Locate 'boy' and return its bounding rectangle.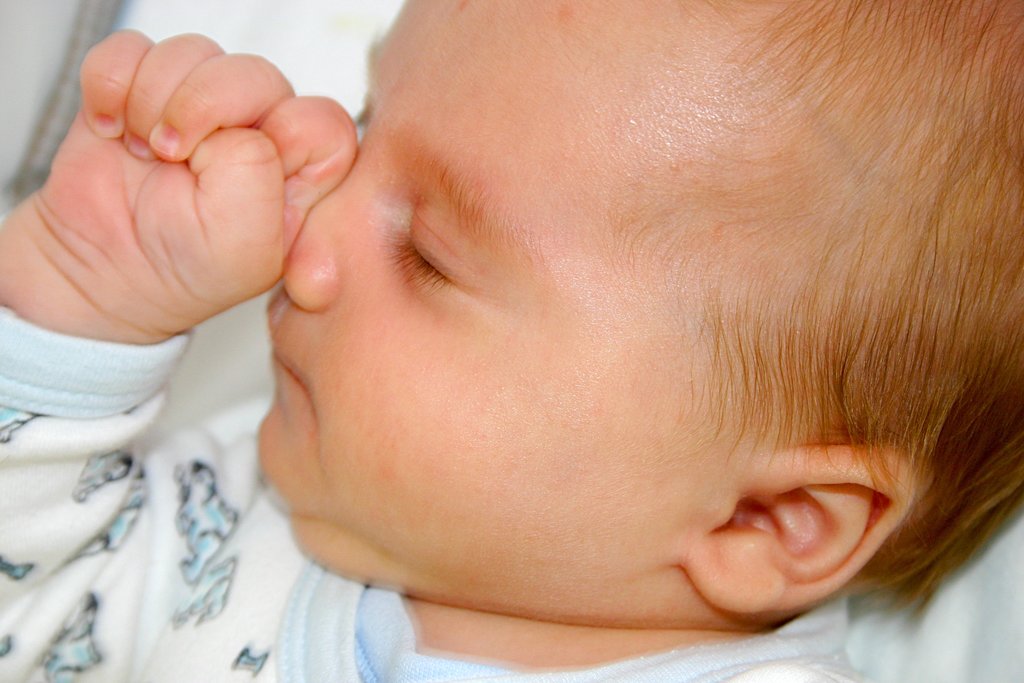
(x1=0, y1=0, x2=1023, y2=682).
